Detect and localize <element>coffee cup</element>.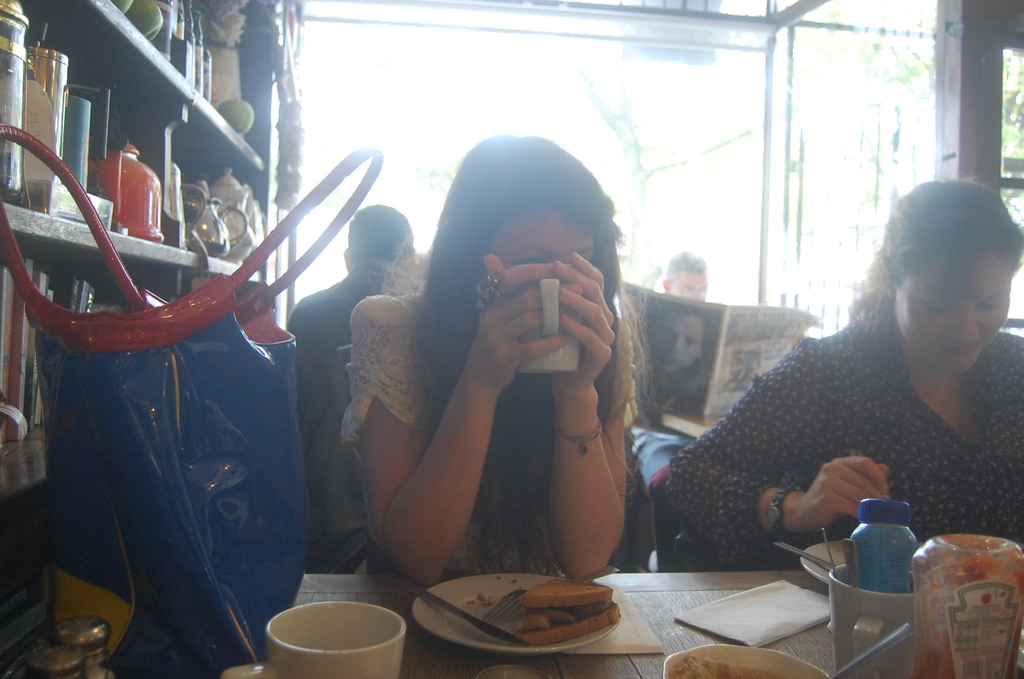
Localized at (x1=828, y1=565, x2=929, y2=678).
